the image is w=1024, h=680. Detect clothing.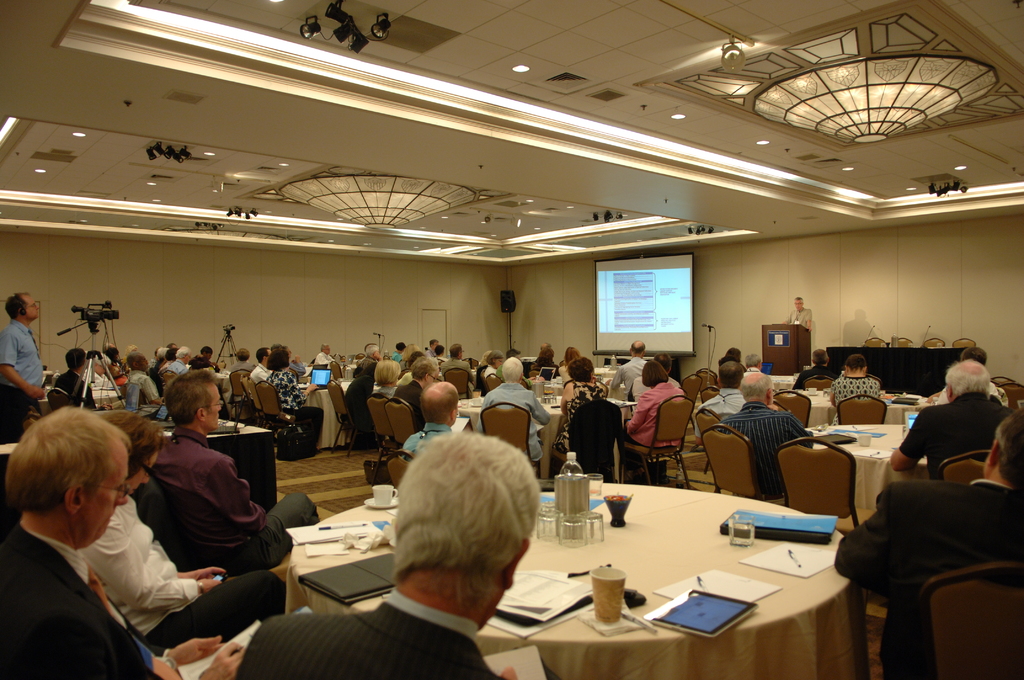
Detection: 401 417 450 469.
